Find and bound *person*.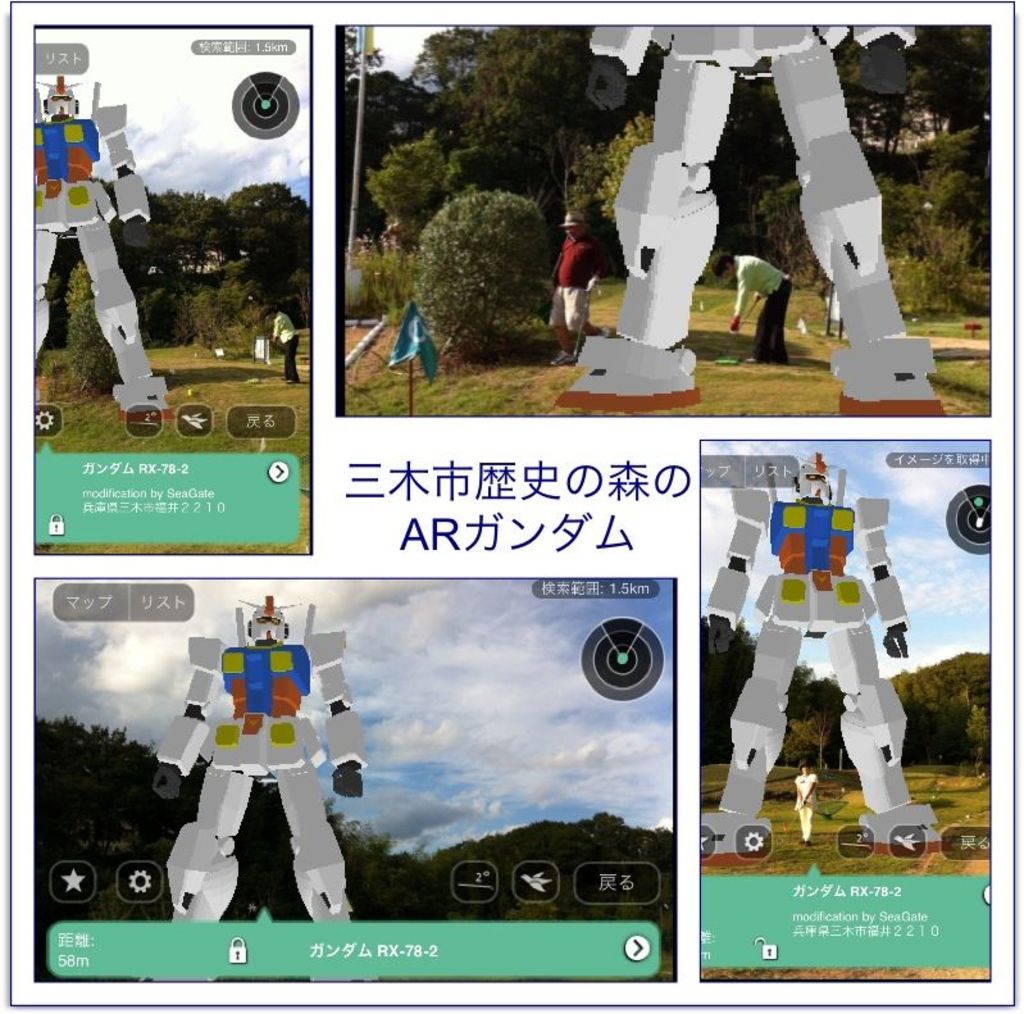
Bound: locate(190, 572, 326, 914).
